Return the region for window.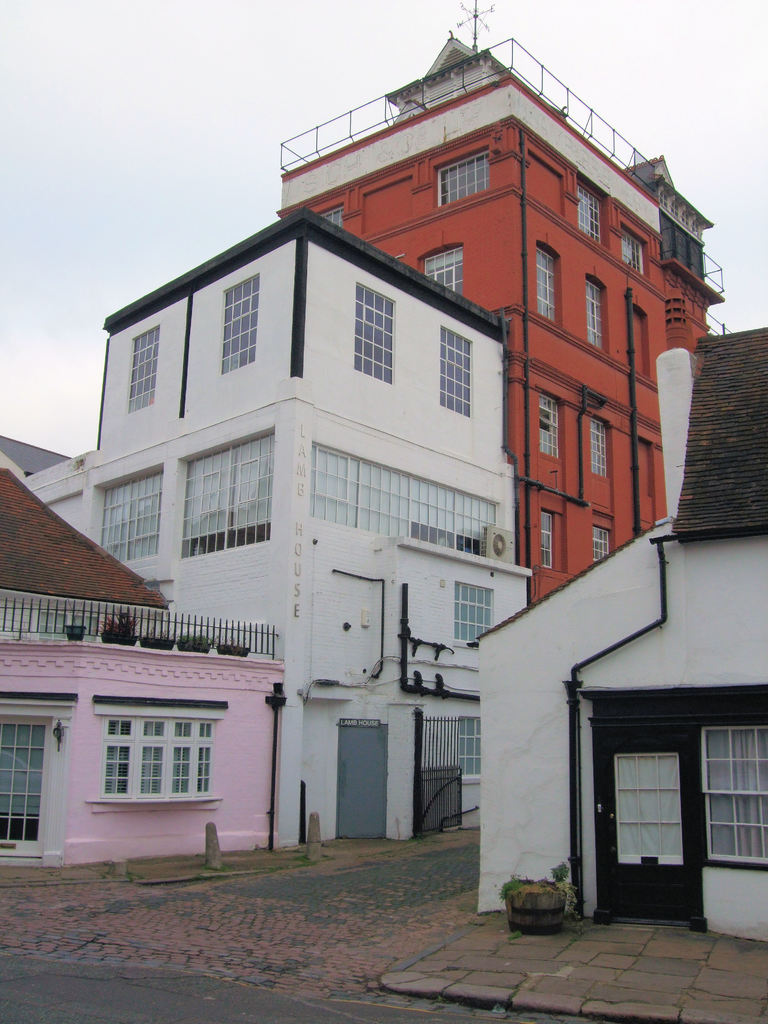
BBox(534, 242, 562, 326).
